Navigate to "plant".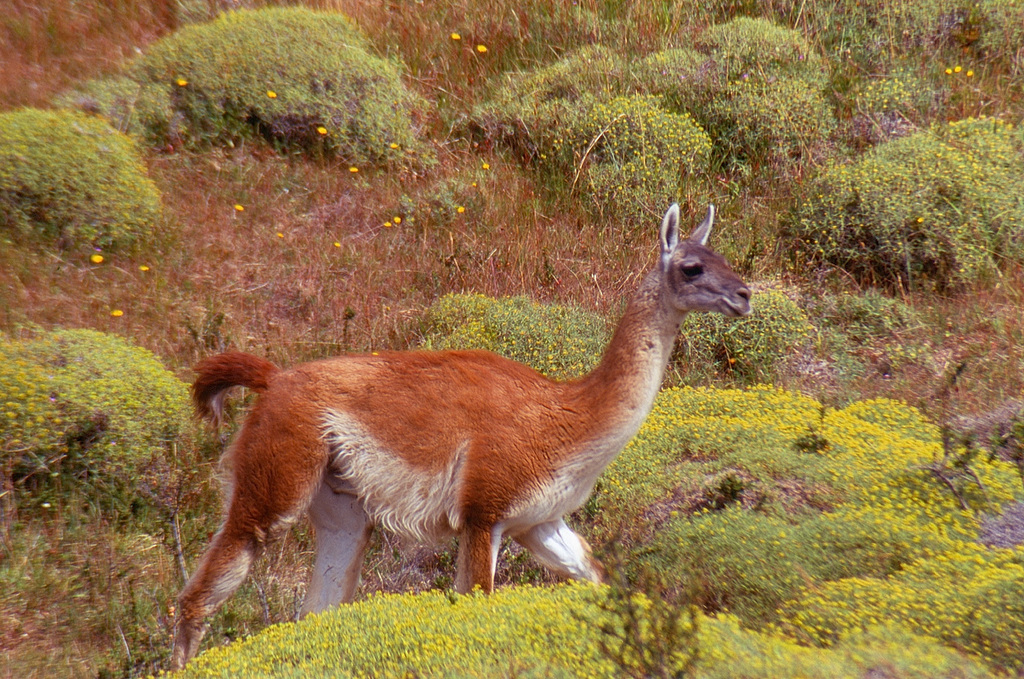
Navigation target: [x1=676, y1=284, x2=820, y2=376].
